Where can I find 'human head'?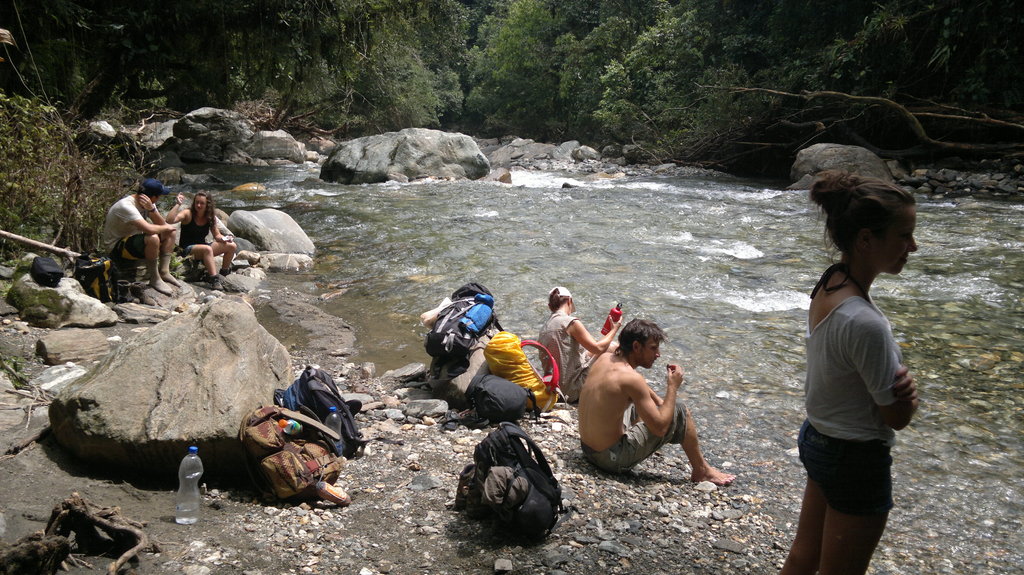
You can find it at 616, 317, 666, 370.
